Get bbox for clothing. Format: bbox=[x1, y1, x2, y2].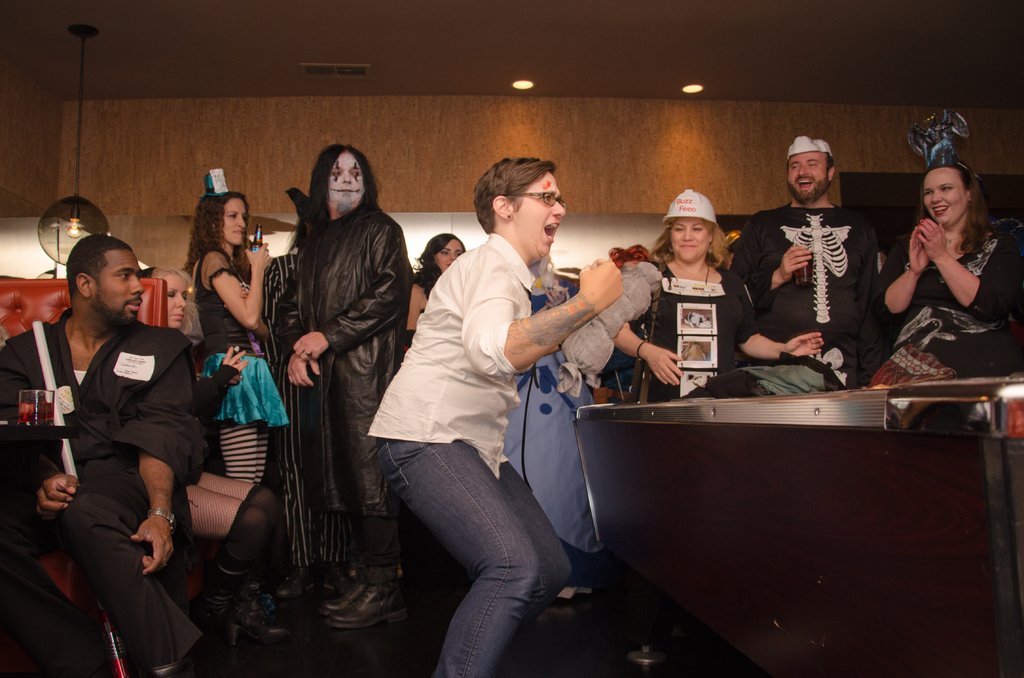
bbox=[257, 249, 345, 580].
